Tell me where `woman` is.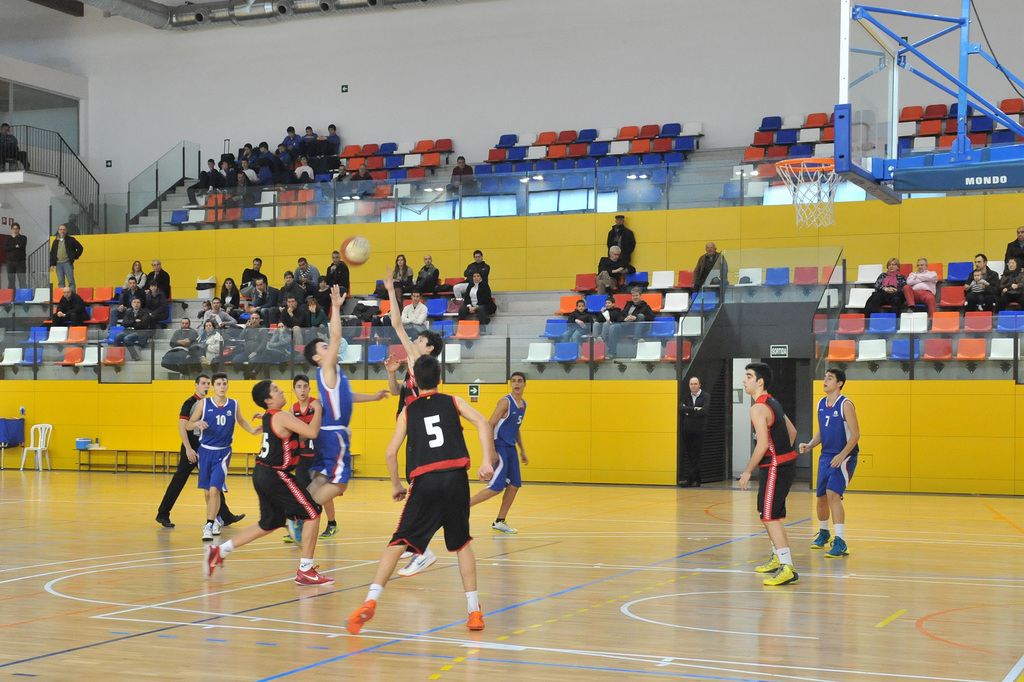
`woman` is at <region>387, 251, 417, 287</region>.
